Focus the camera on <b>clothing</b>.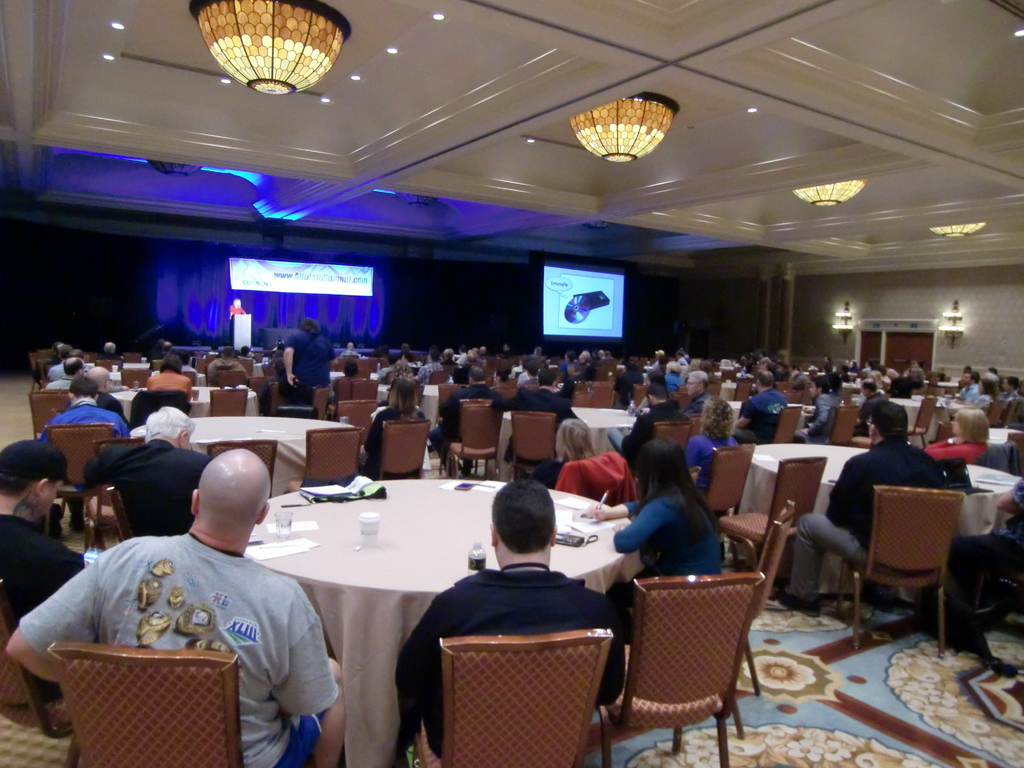
Focus region: 42 404 131 525.
